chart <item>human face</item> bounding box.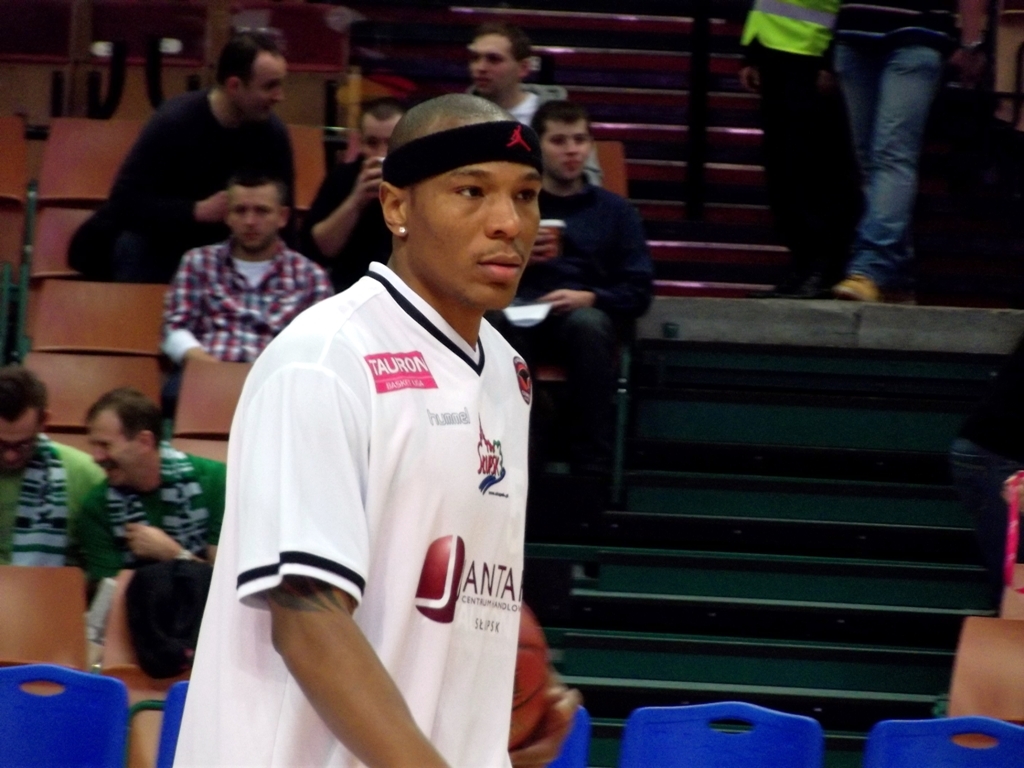
Charted: (0, 418, 36, 475).
